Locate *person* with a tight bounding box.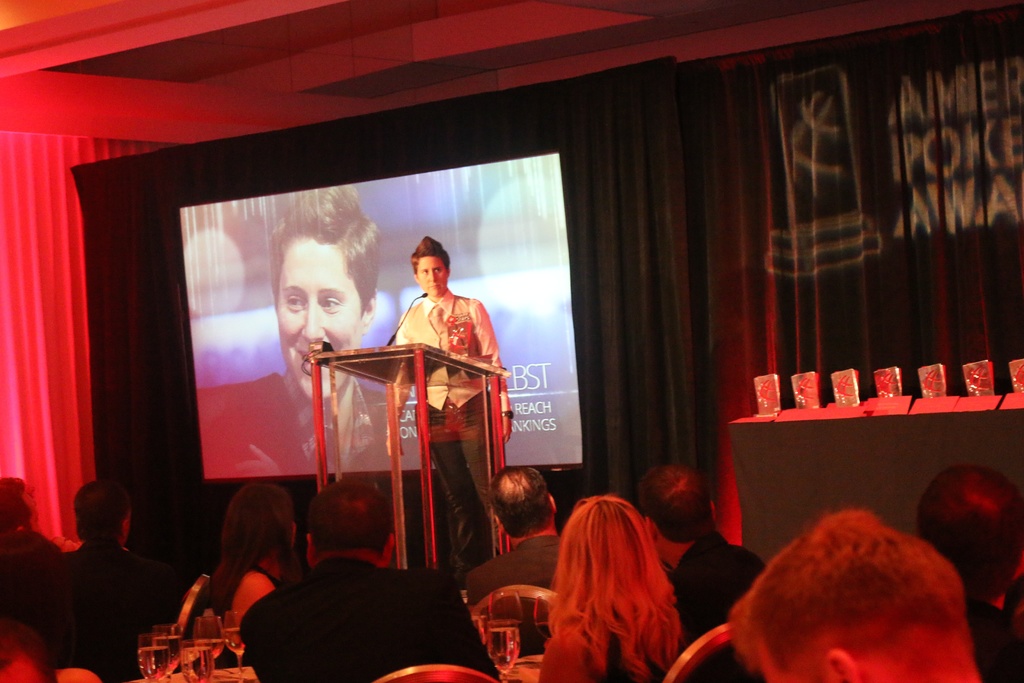
(637,460,770,682).
